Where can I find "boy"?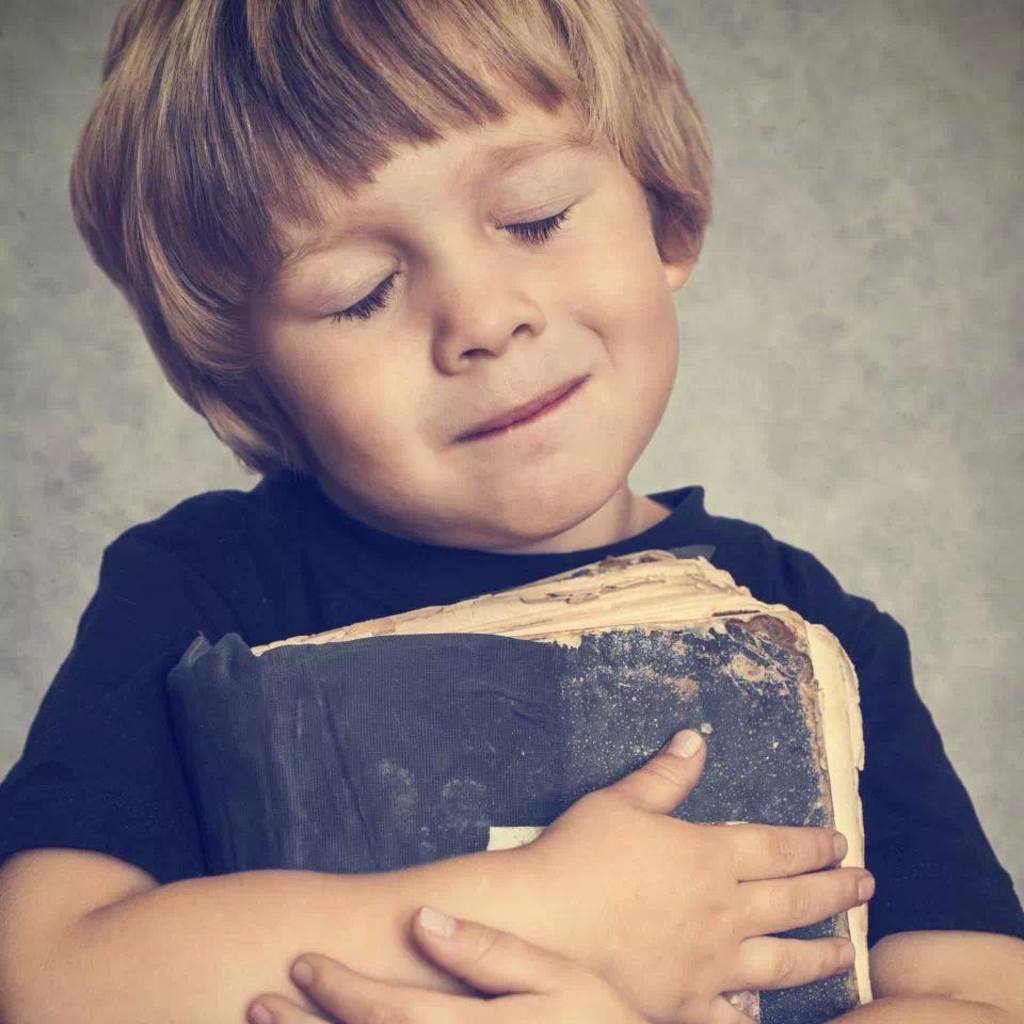
You can find it at [0,0,1023,1023].
